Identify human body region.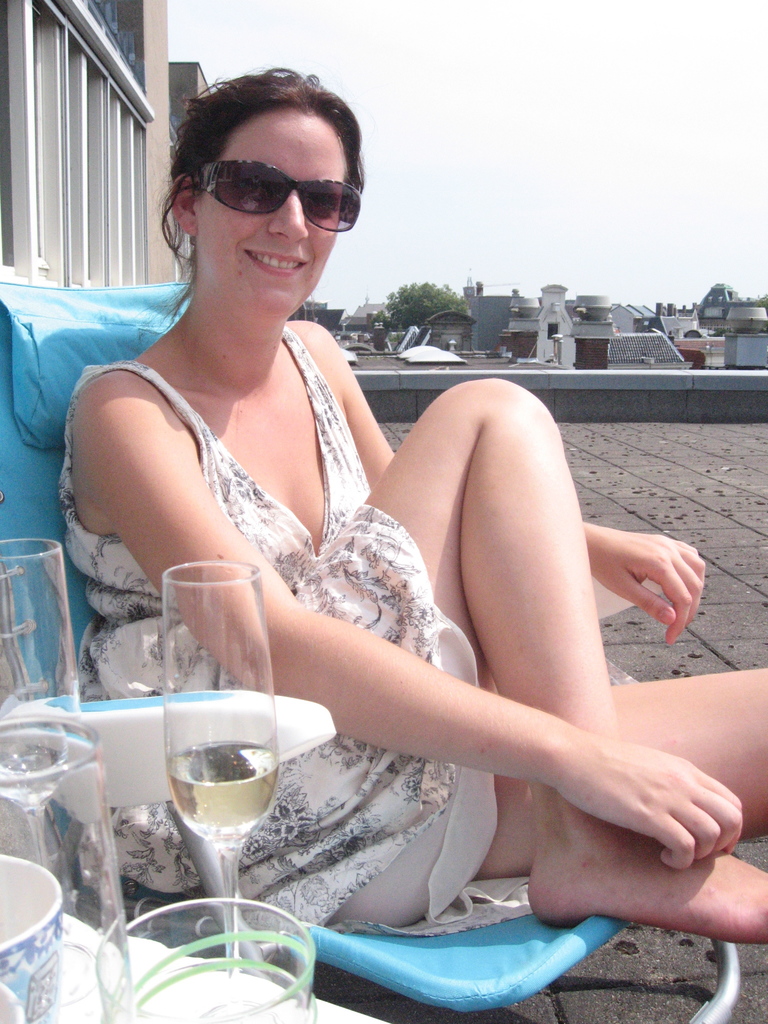
Region: rect(81, 103, 578, 961).
